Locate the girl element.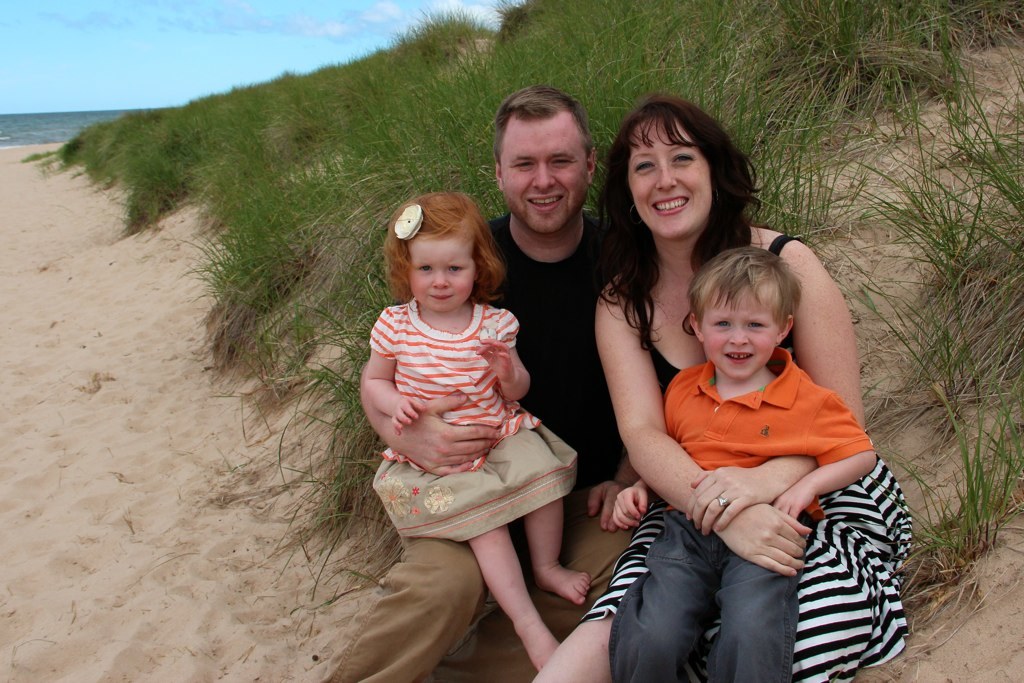
Element bbox: {"x1": 365, "y1": 190, "x2": 589, "y2": 657}.
